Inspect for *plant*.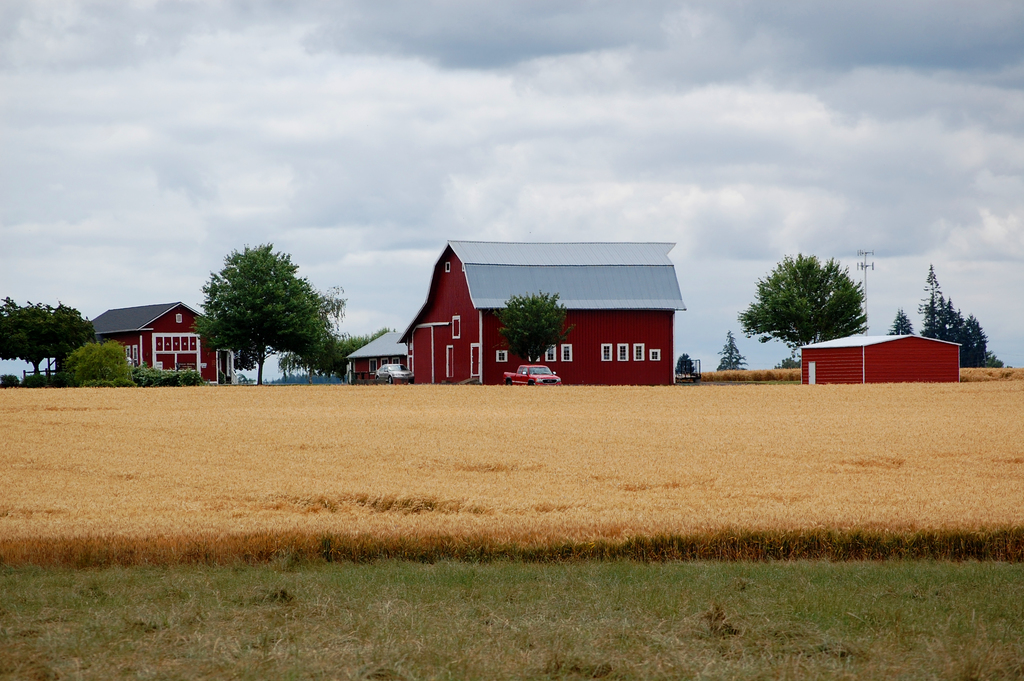
Inspection: [left=0, top=301, right=99, bottom=381].
